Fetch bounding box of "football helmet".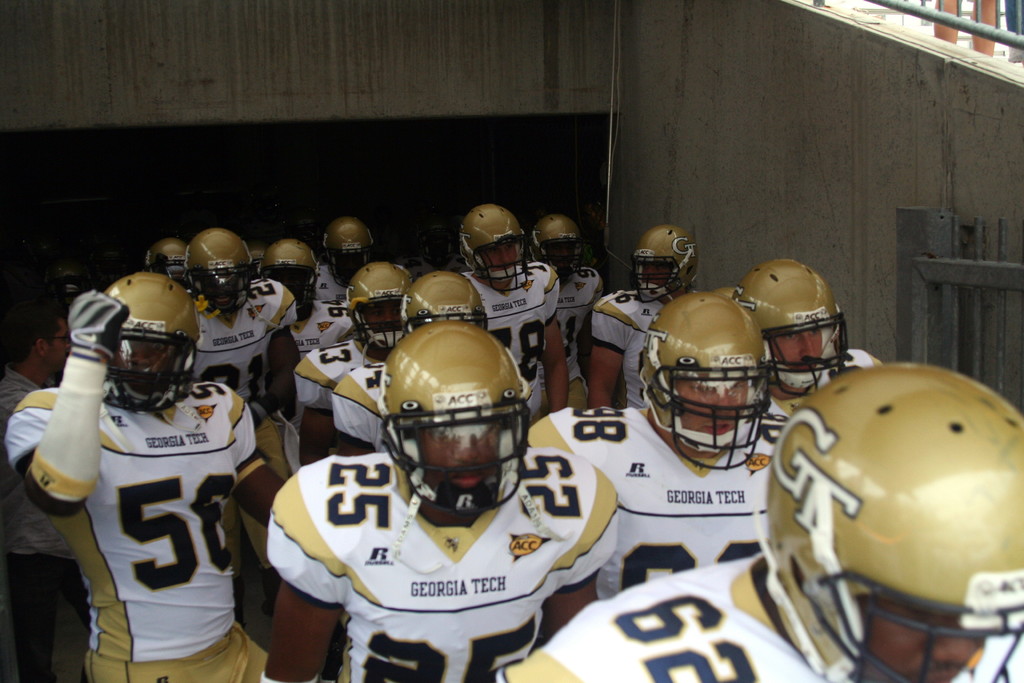
Bbox: bbox=(404, 268, 488, 331).
